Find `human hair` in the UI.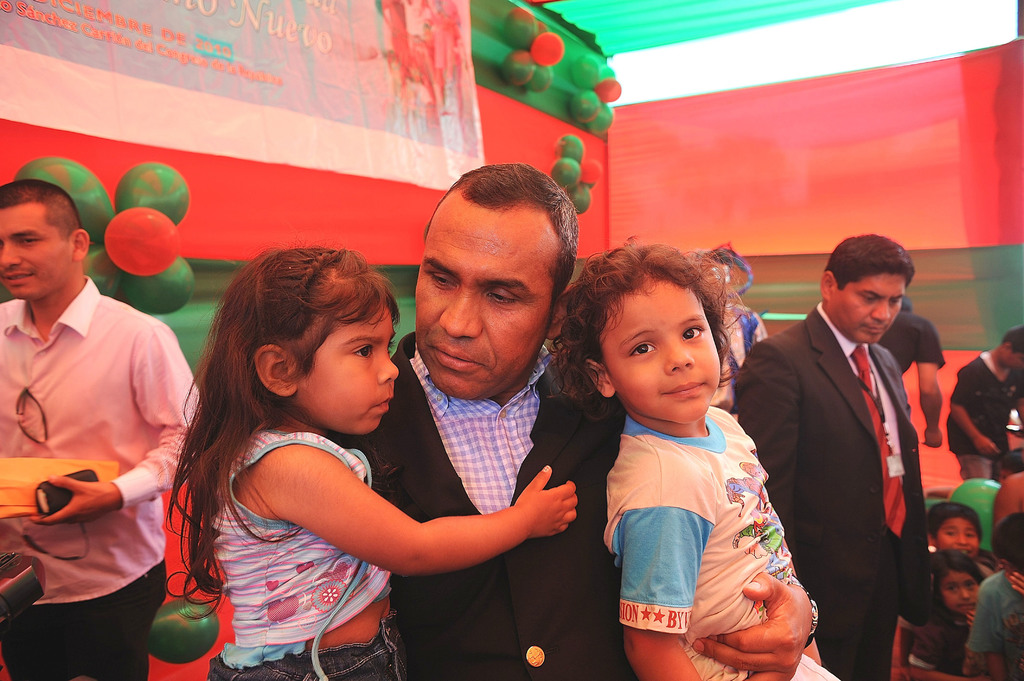
UI element at 1006/323/1023/362.
